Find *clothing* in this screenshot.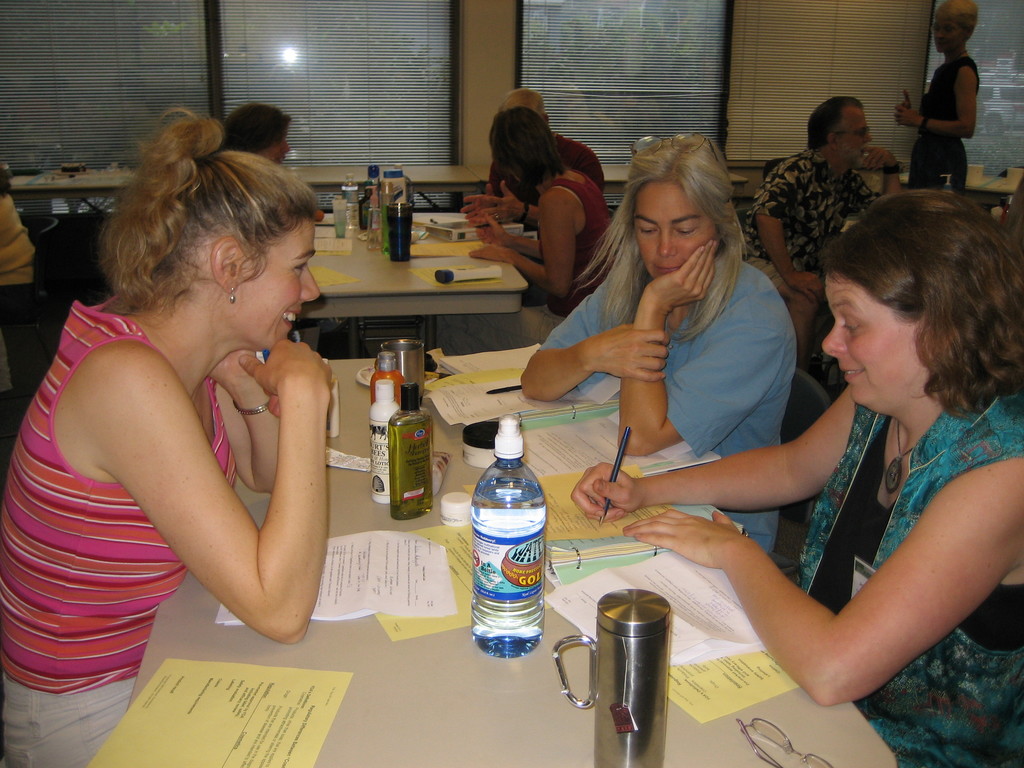
The bounding box for *clothing* is <box>536,254,796,550</box>.
